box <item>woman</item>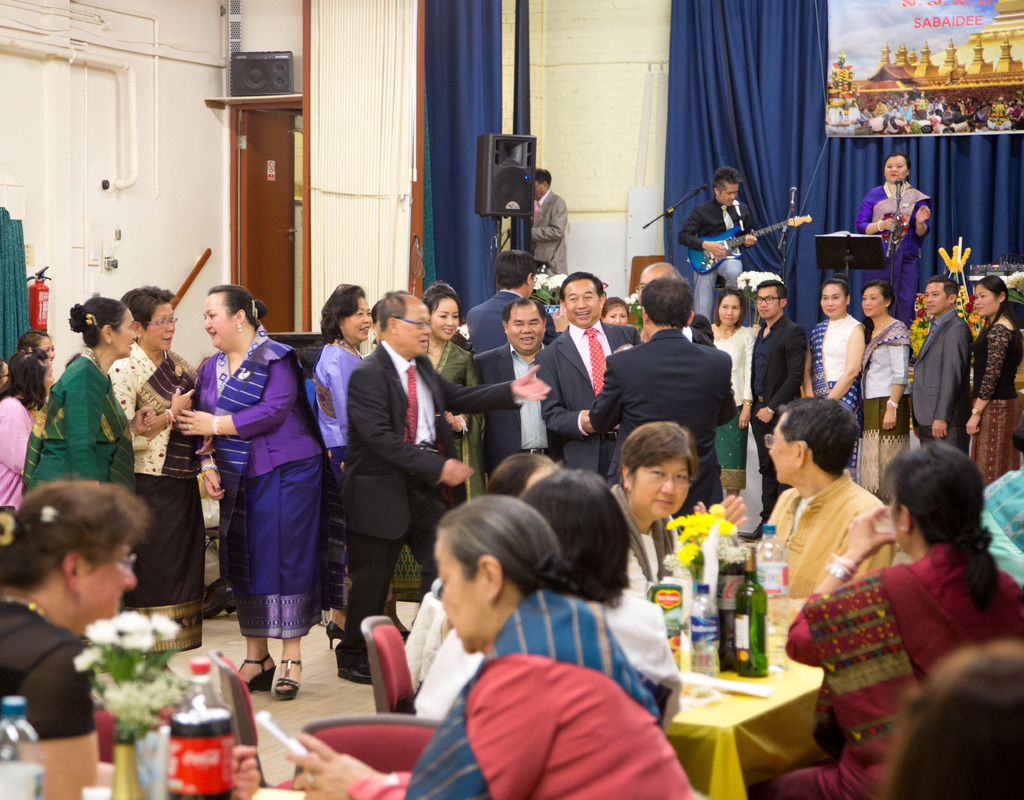
854/274/916/503
